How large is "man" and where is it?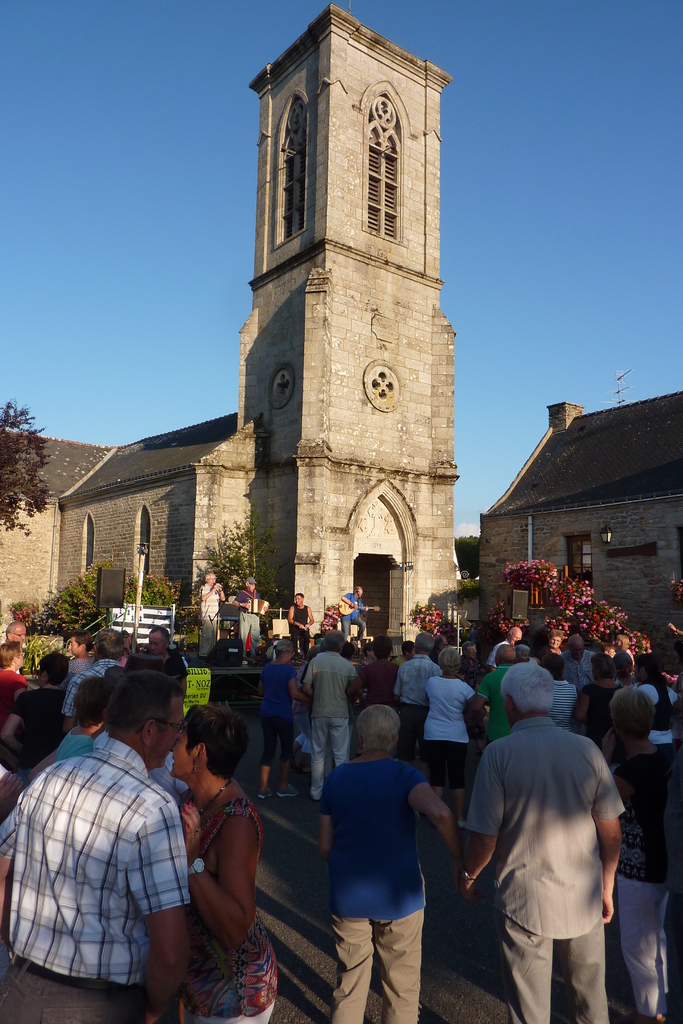
Bounding box: BBox(462, 643, 513, 753).
